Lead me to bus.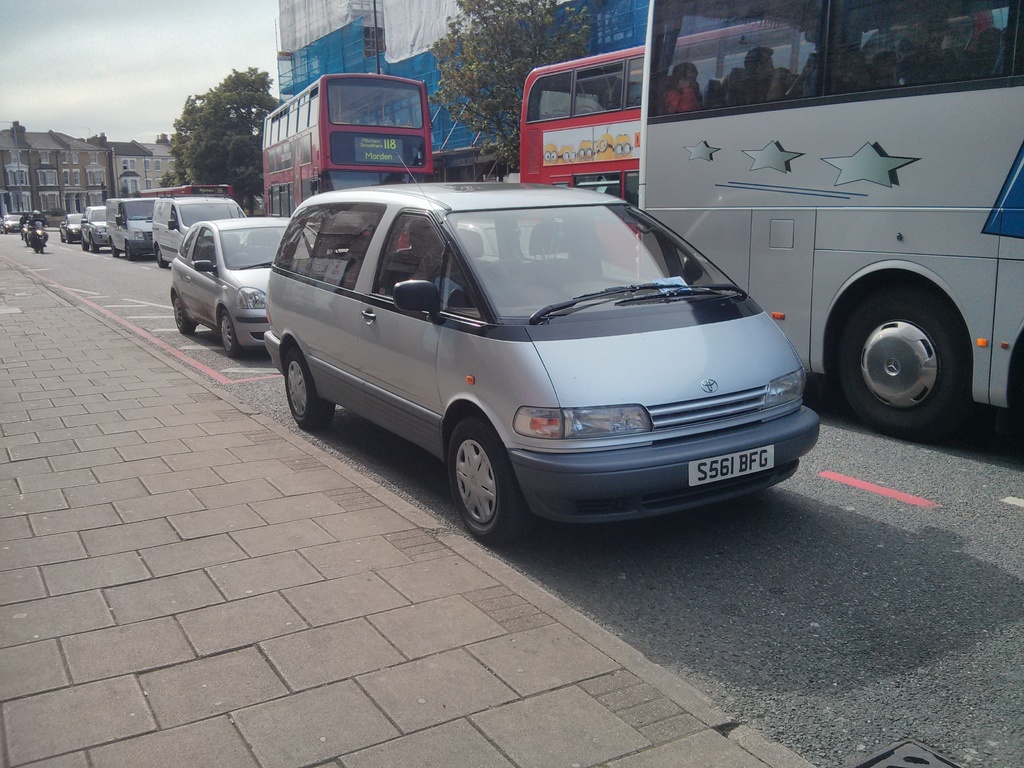
Lead to bbox=[632, 0, 1023, 440].
